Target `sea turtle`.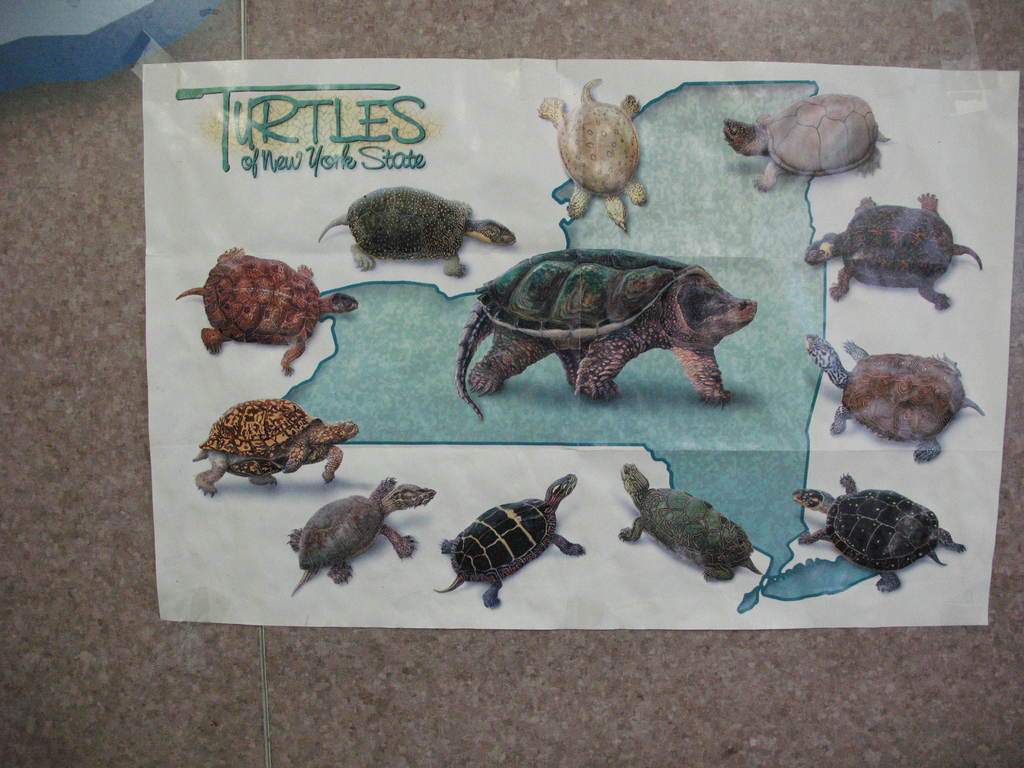
Target region: crop(314, 187, 520, 276).
